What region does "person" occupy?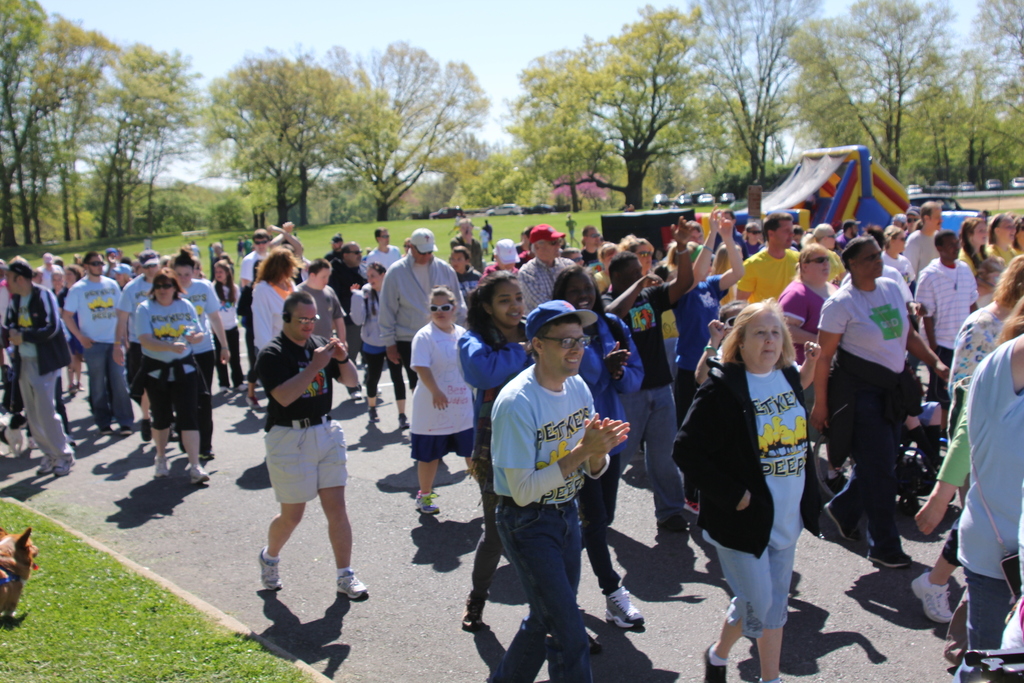
{"x1": 518, "y1": 226, "x2": 578, "y2": 315}.
